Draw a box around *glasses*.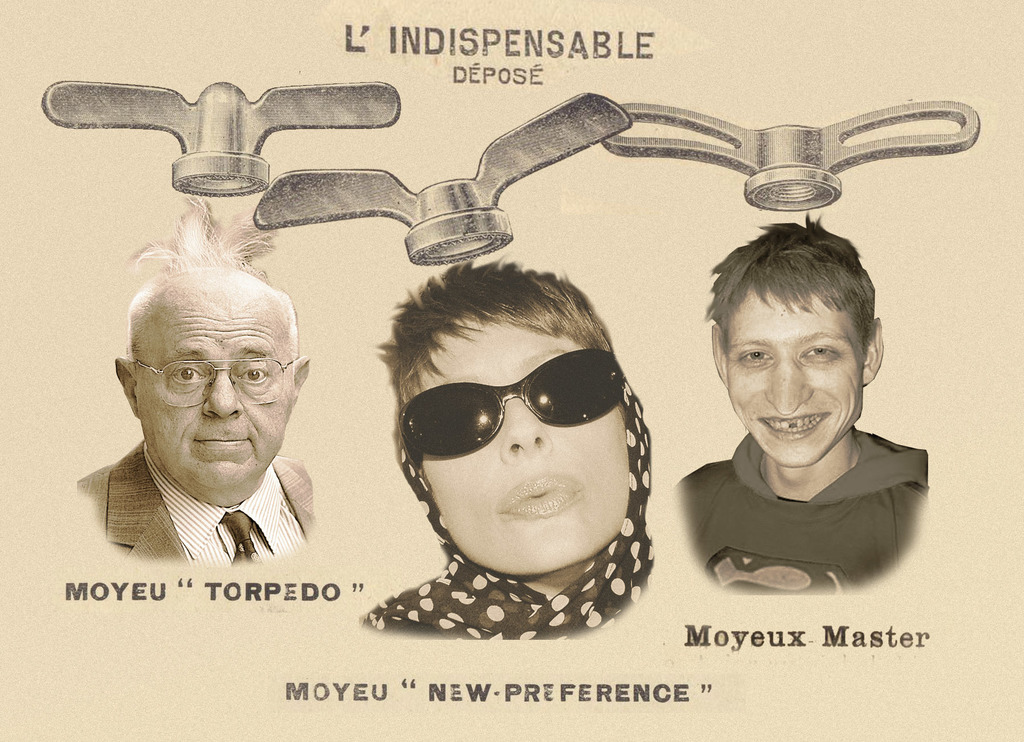
detection(403, 347, 624, 461).
